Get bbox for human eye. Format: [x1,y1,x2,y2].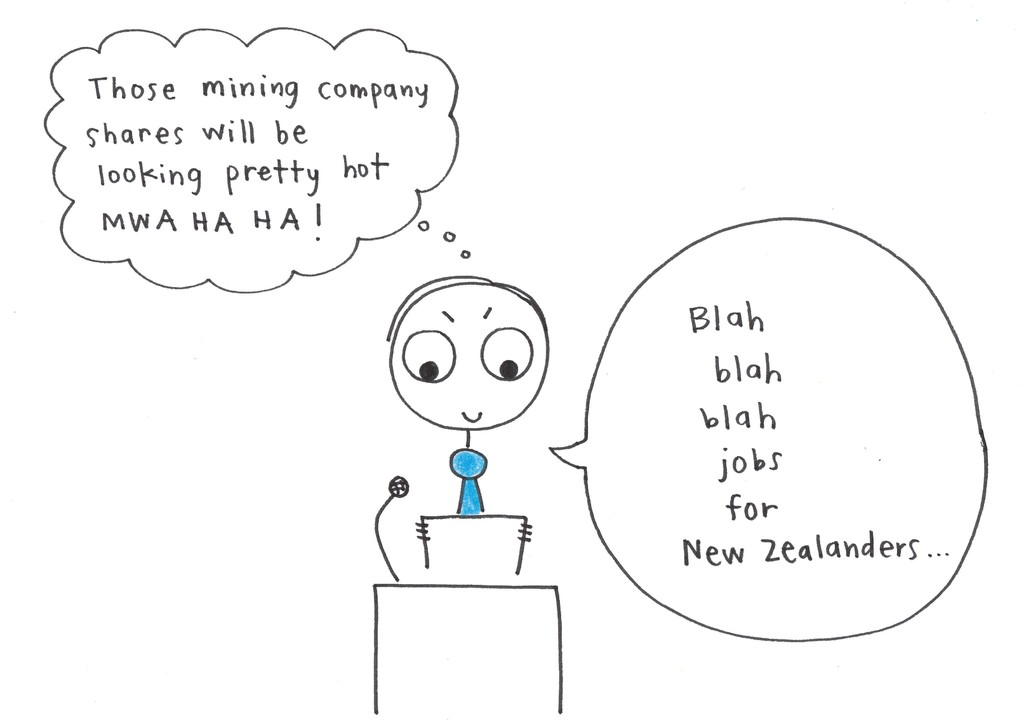
[399,325,454,388].
